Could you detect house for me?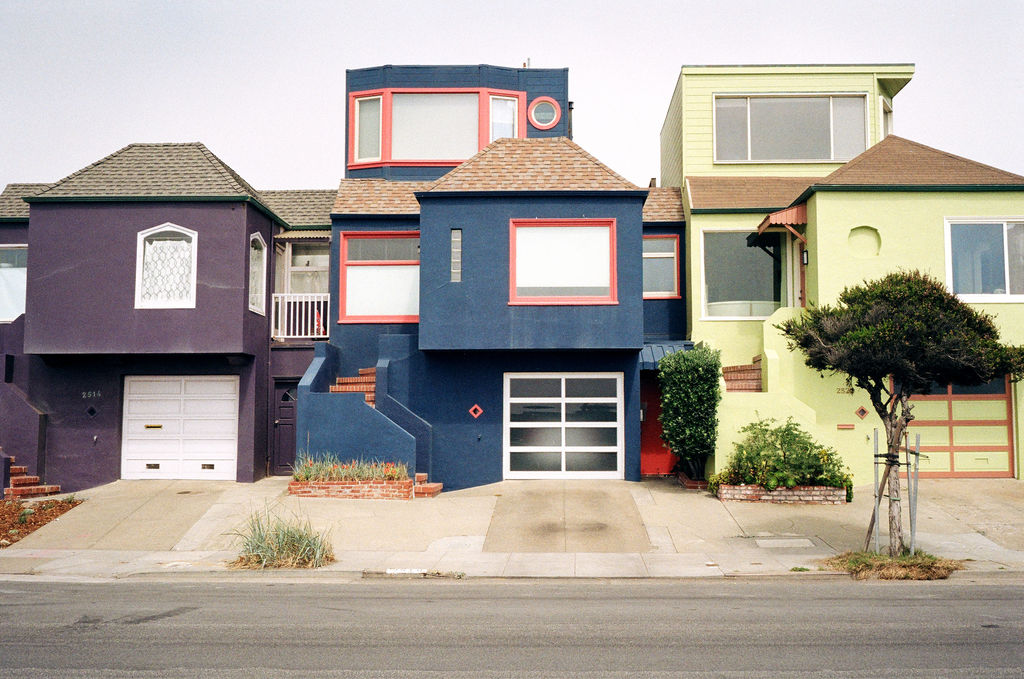
Detection result: rect(0, 143, 335, 489).
